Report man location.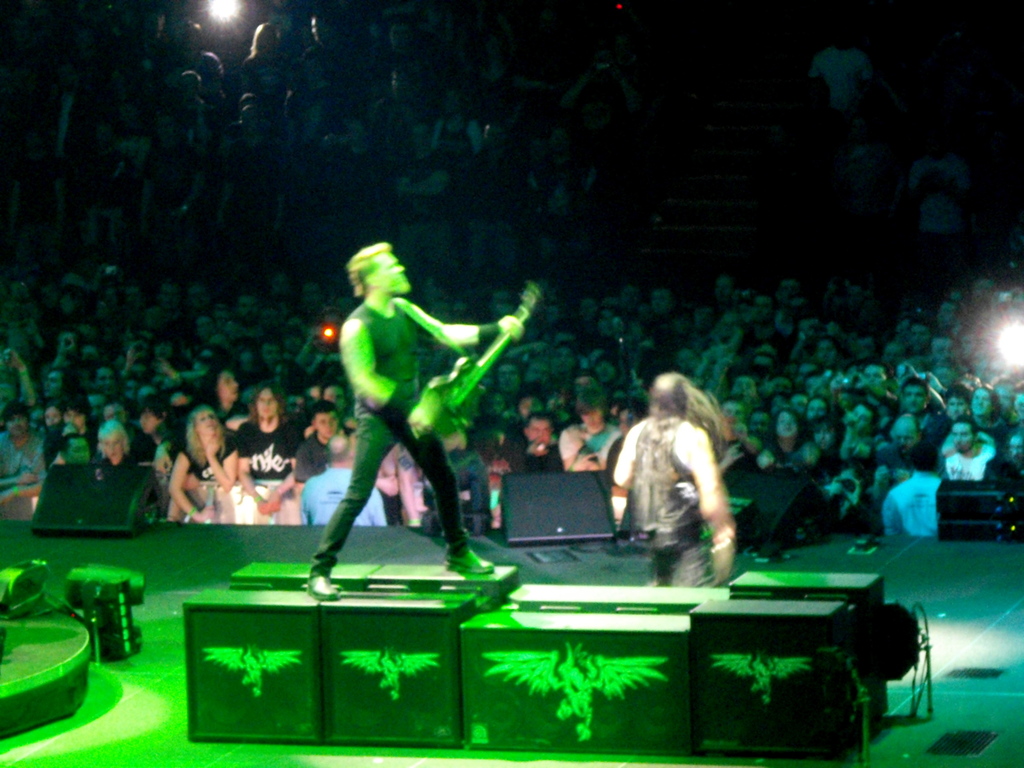
Report: {"left": 293, "top": 399, "right": 360, "bottom": 484}.
